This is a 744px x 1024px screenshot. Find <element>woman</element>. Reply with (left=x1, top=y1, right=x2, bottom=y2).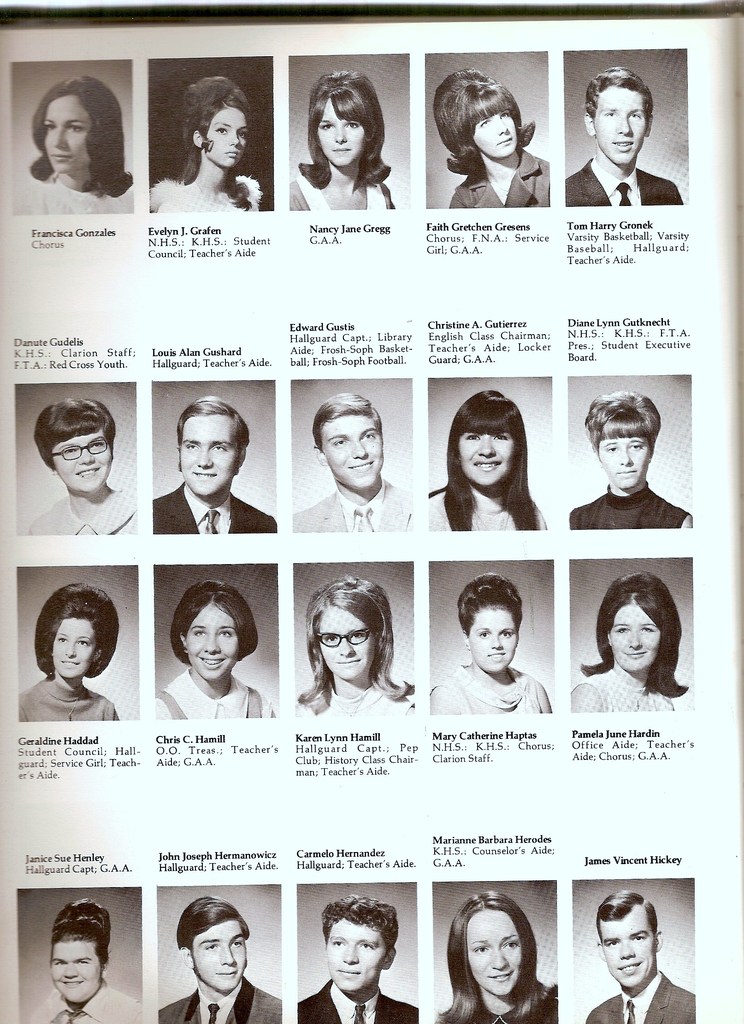
(left=431, top=895, right=557, bottom=1022).
